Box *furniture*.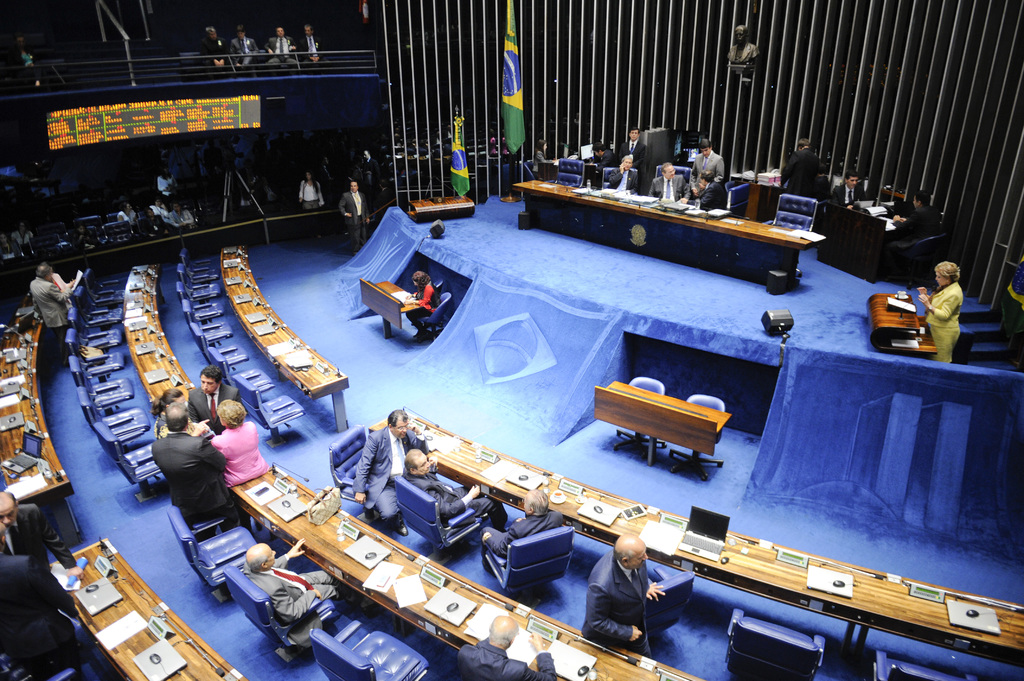
crop(118, 257, 218, 437).
